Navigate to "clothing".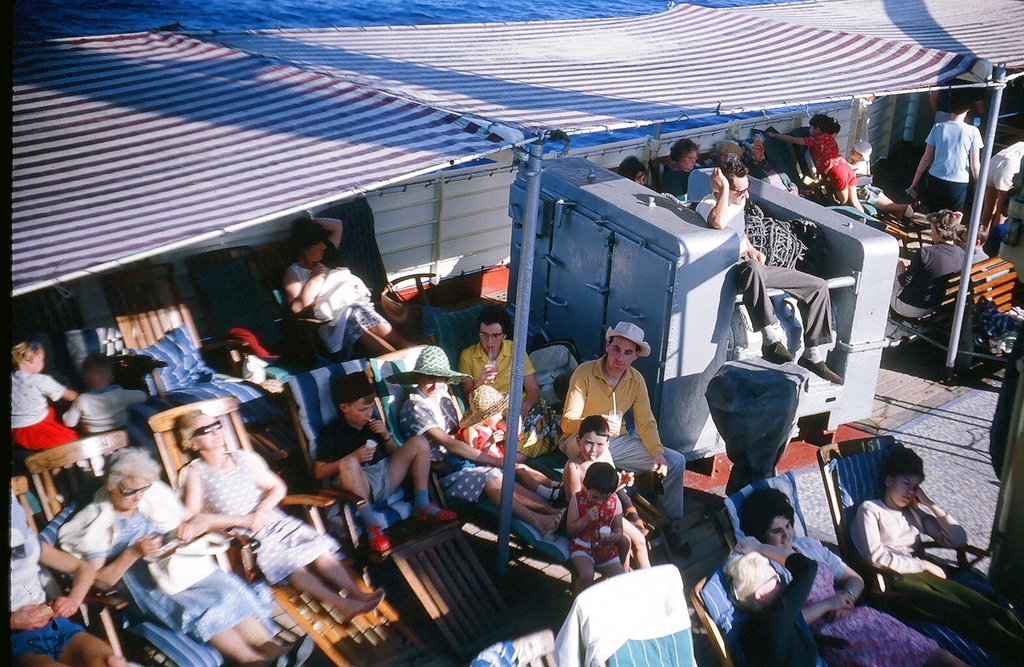
Navigation target: bbox(408, 379, 519, 509).
